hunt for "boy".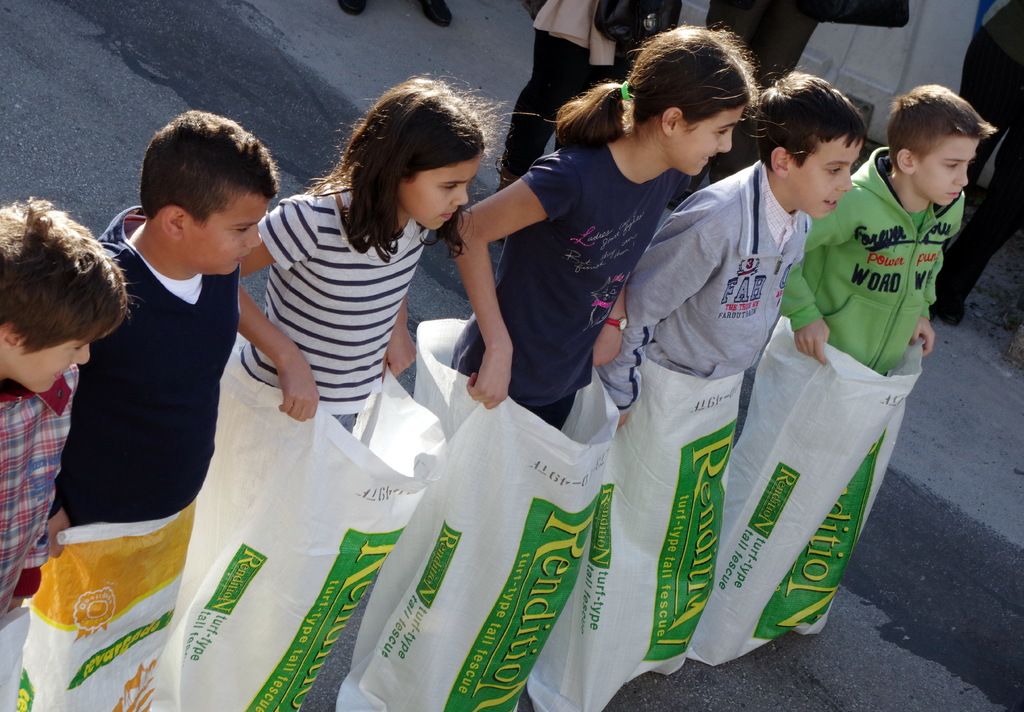
Hunted down at x1=0, y1=192, x2=133, y2=631.
